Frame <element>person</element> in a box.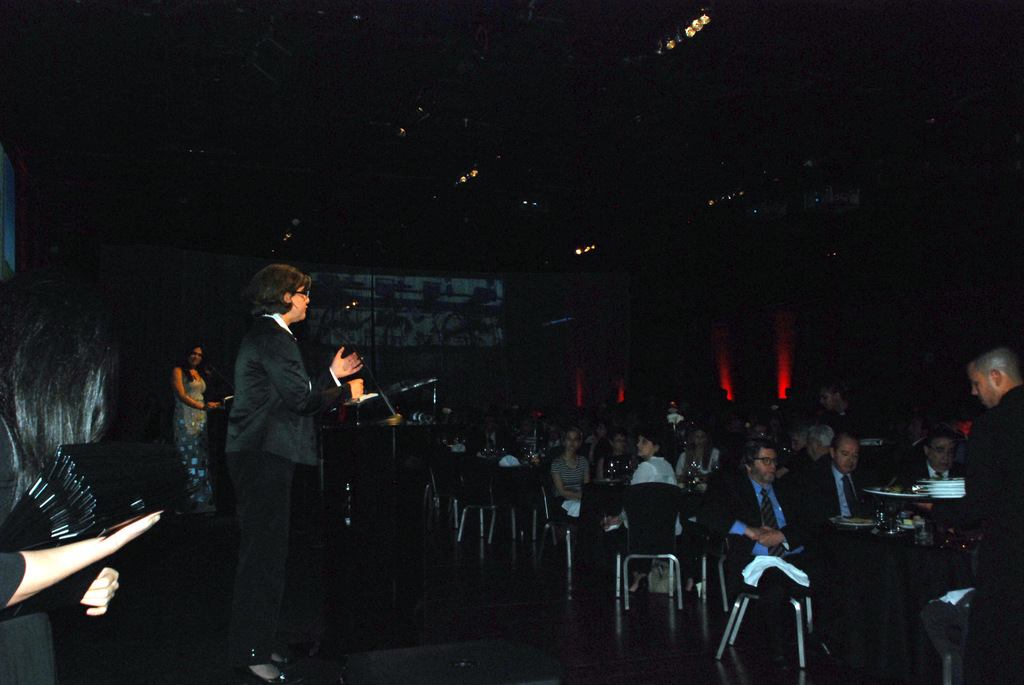
[8, 273, 160, 684].
